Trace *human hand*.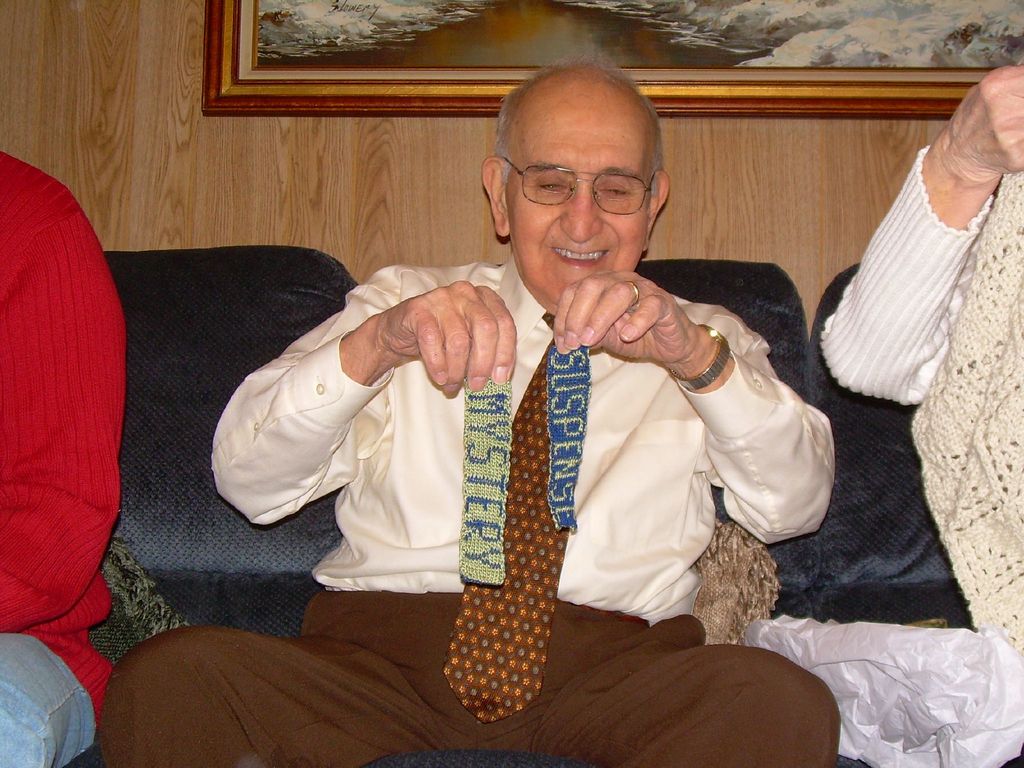
Traced to 945, 63, 1023, 179.
